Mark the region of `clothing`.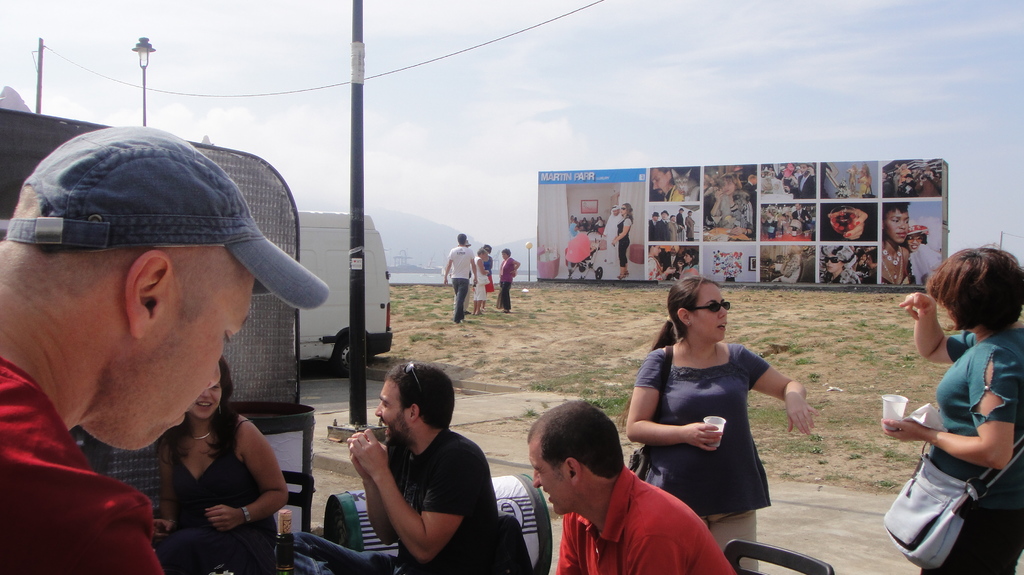
Region: <region>387, 425, 492, 574</region>.
